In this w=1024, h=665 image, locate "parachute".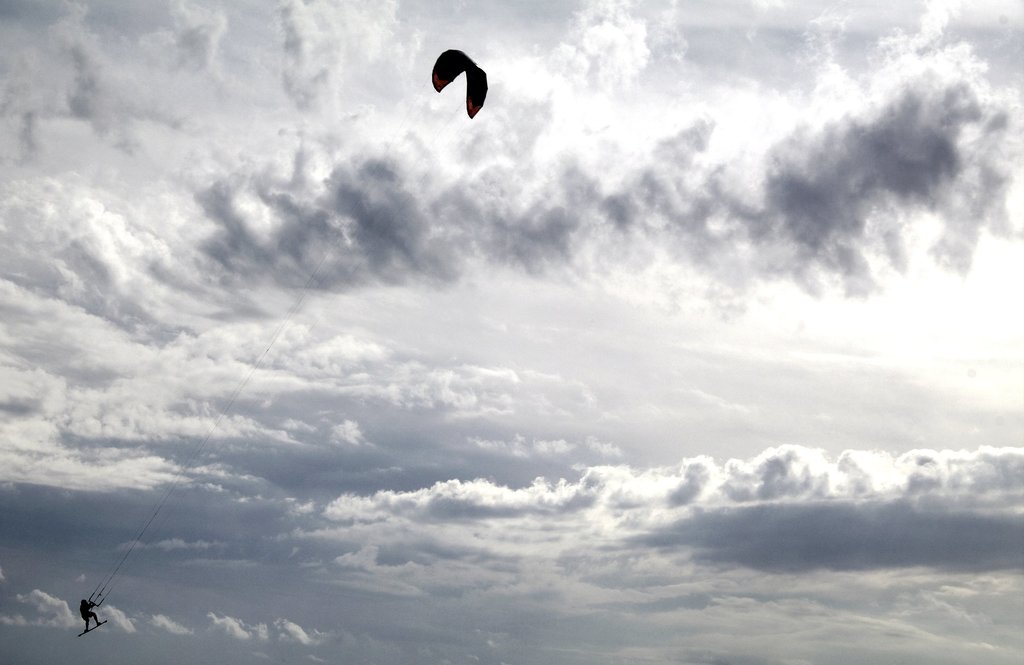
Bounding box: (429,47,492,116).
